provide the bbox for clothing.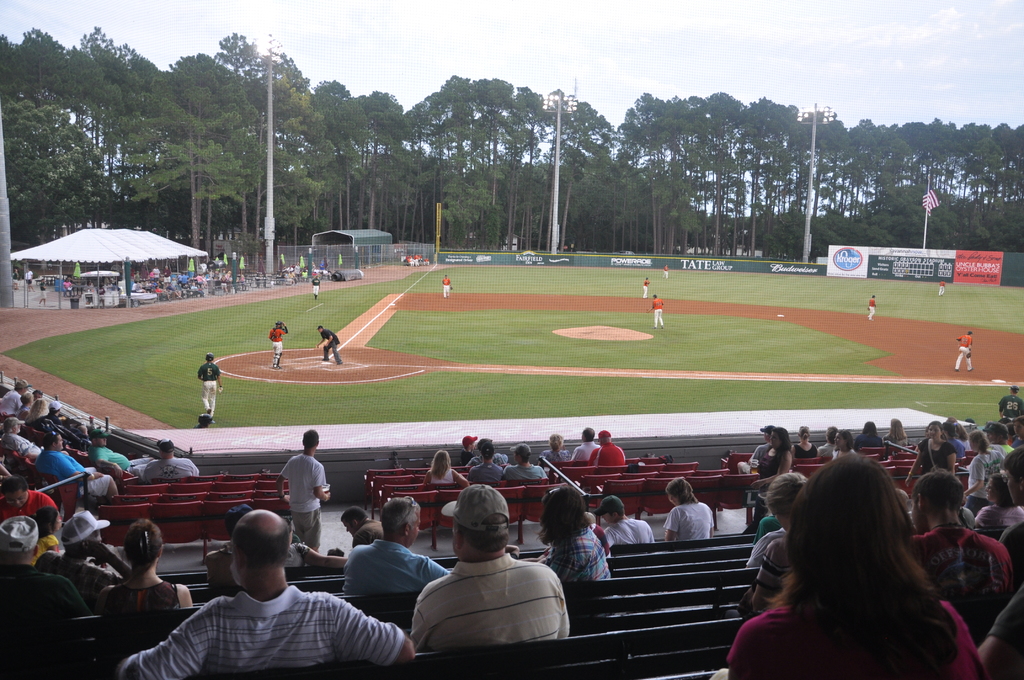
[left=664, top=262, right=669, bottom=277].
